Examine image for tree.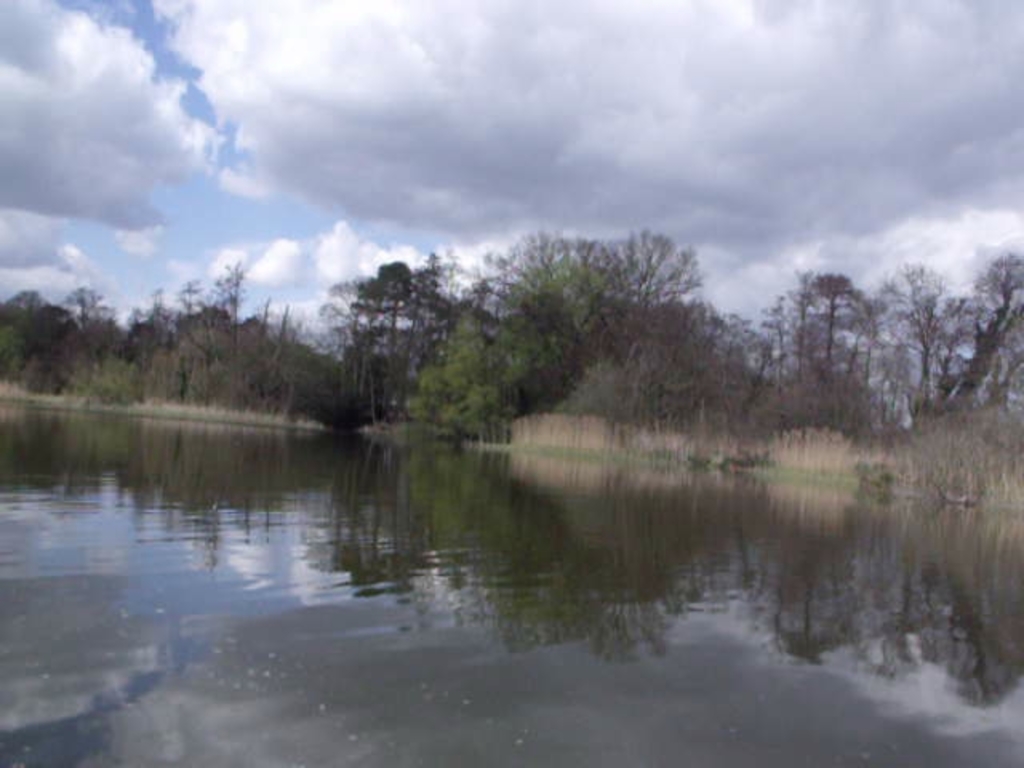
Examination result: detection(314, 270, 373, 326).
